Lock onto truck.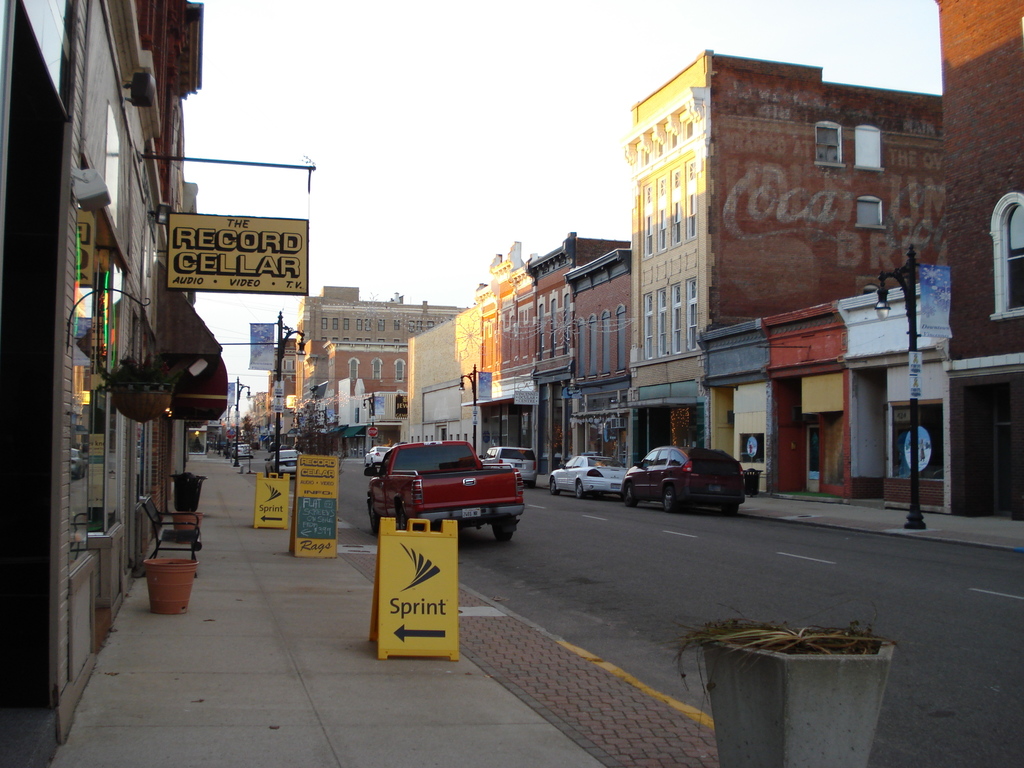
Locked: left=367, top=448, right=538, bottom=542.
